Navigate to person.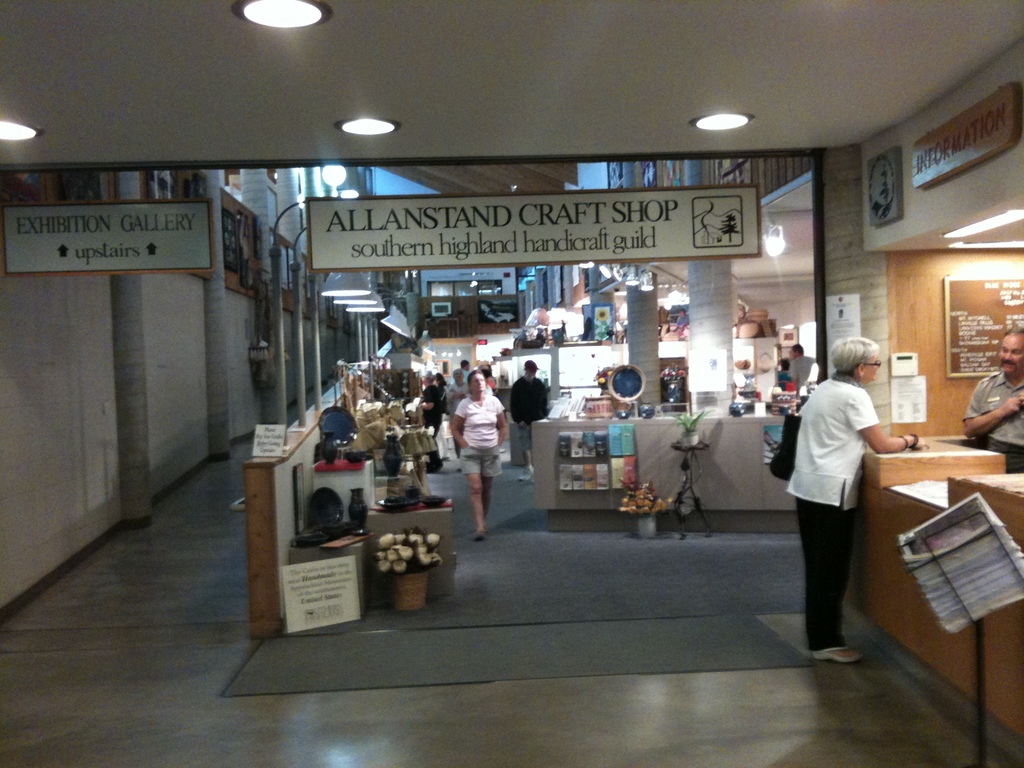
Navigation target: [417, 372, 443, 446].
